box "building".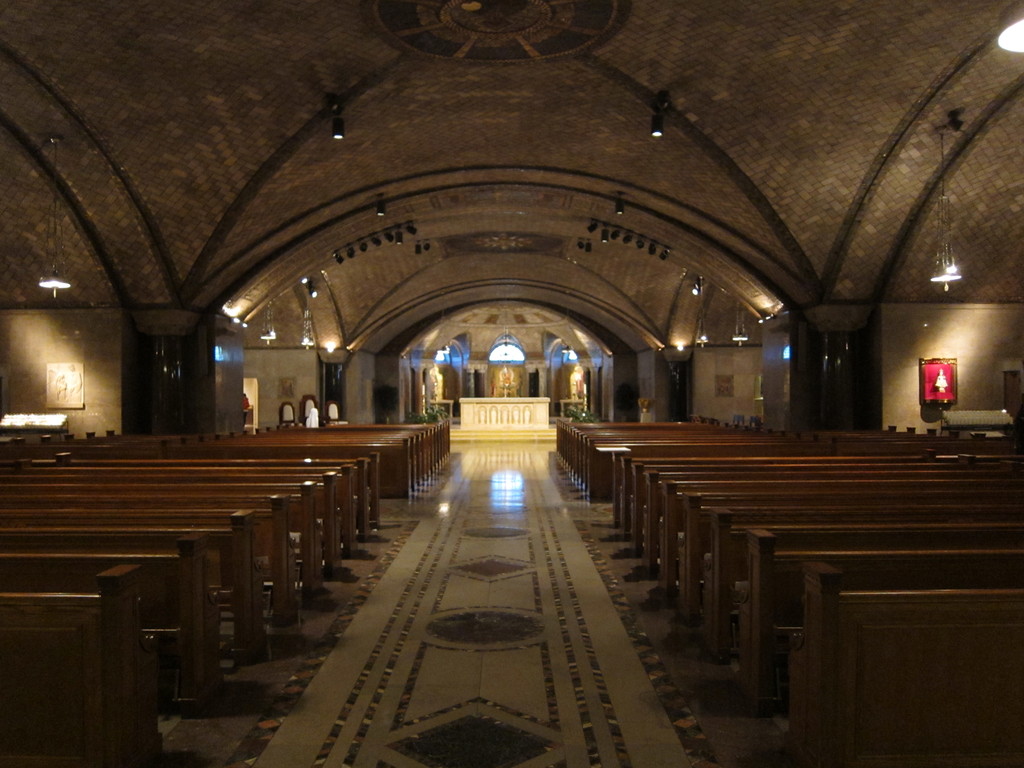
bbox=[0, 0, 1023, 767].
